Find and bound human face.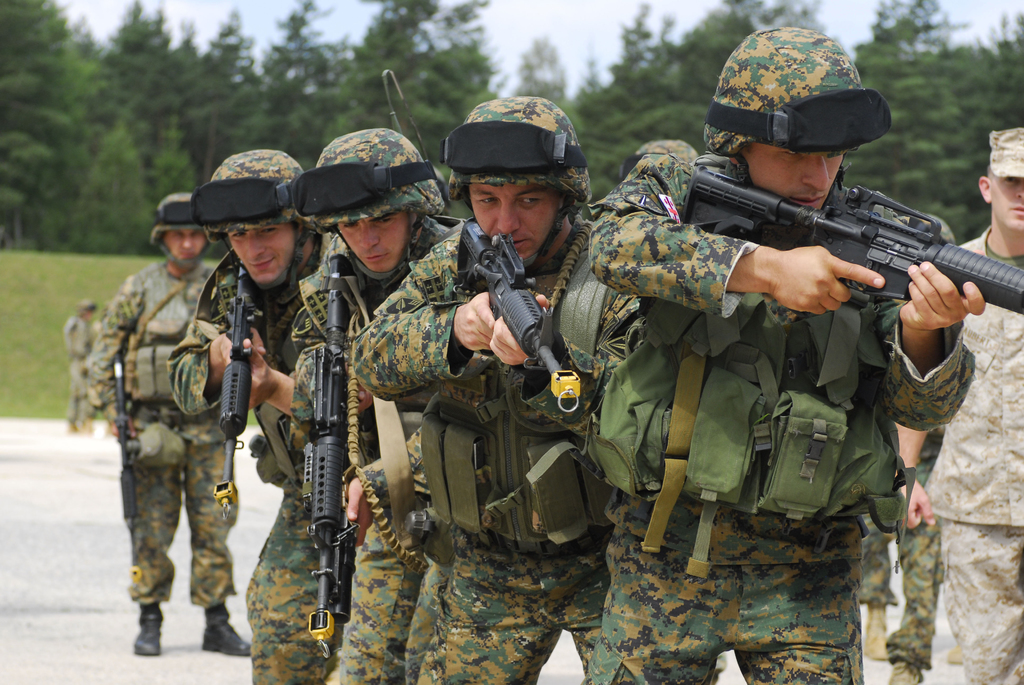
Bound: (469, 181, 559, 258).
